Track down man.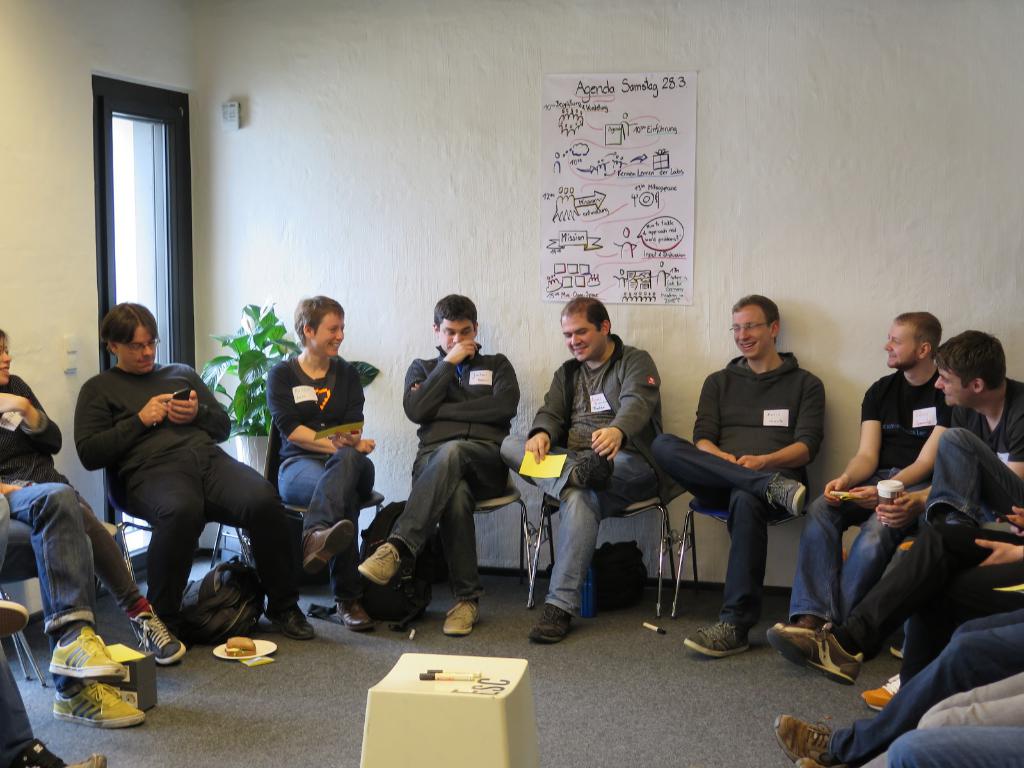
Tracked to <region>67, 317, 294, 657</region>.
